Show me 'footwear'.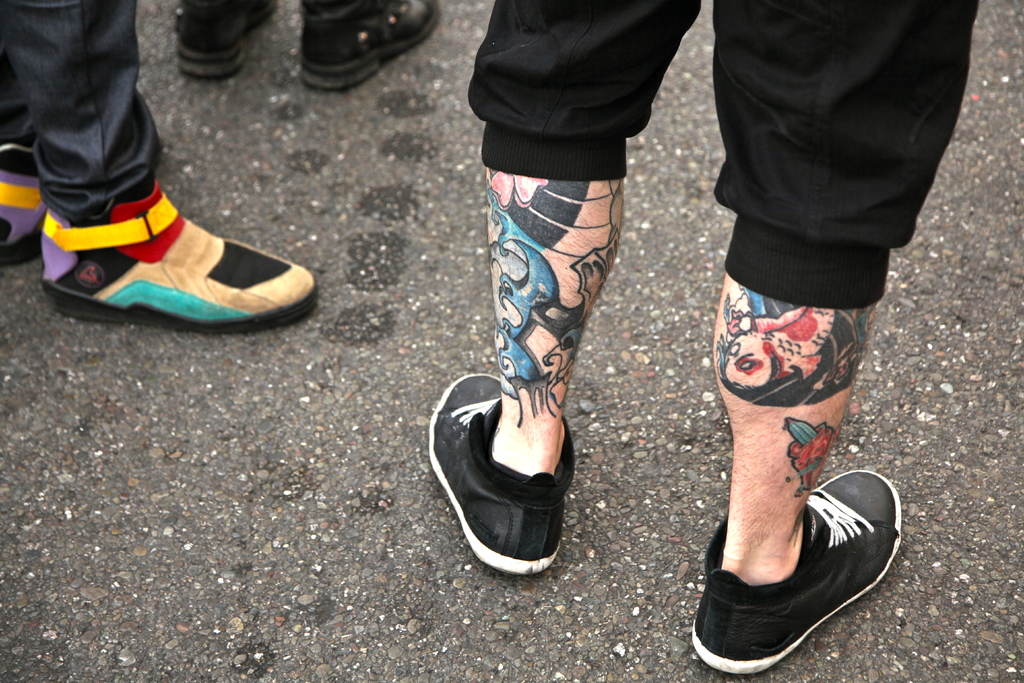
'footwear' is here: (x1=35, y1=154, x2=307, y2=330).
